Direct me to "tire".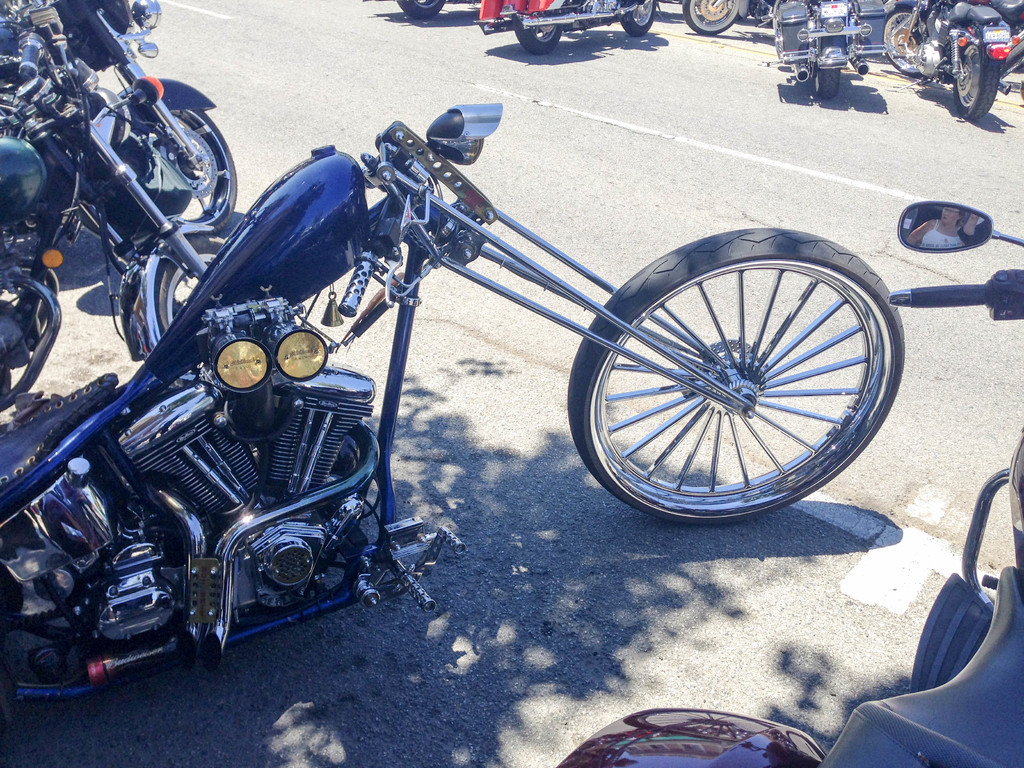
Direction: select_region(568, 226, 905, 518).
